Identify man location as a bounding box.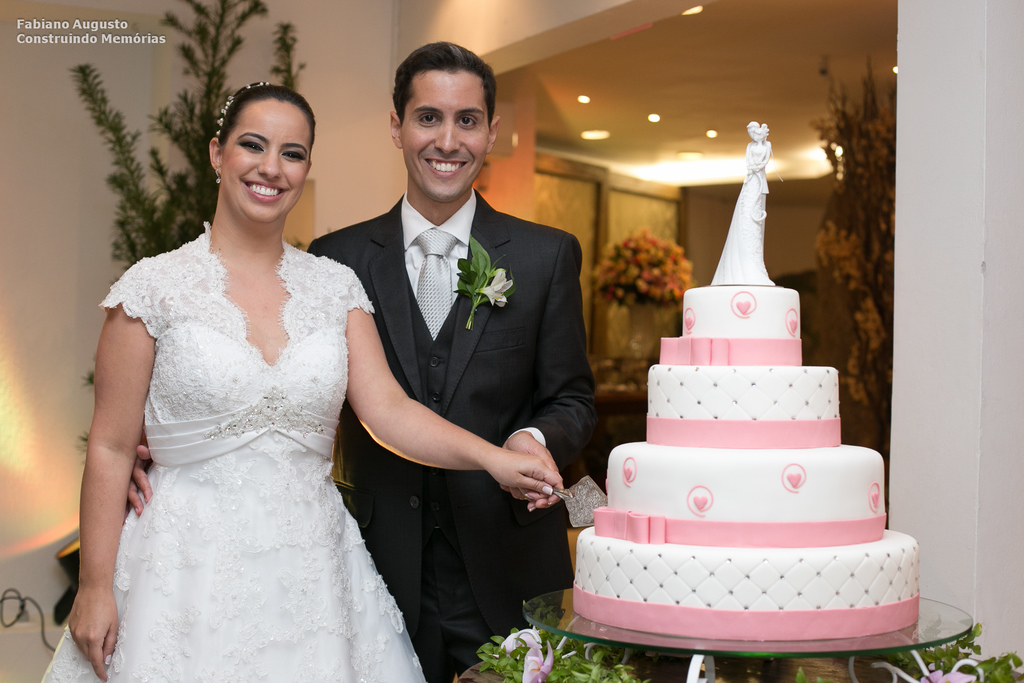
[298,43,601,682].
